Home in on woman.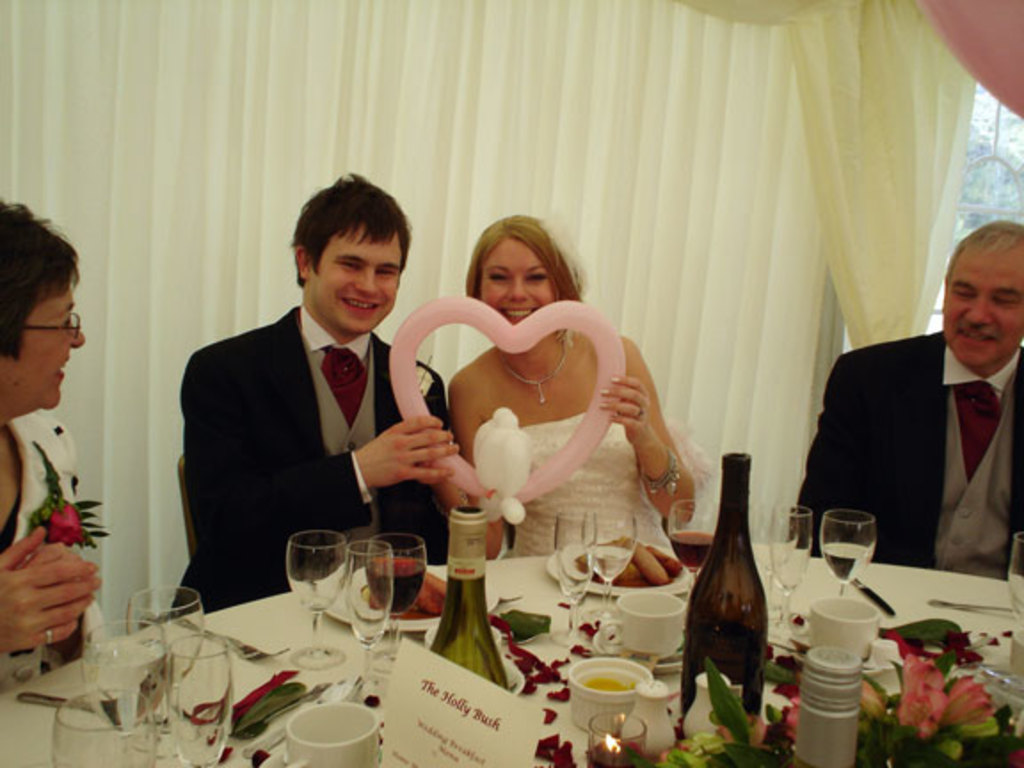
Homed in at (0,199,133,699).
